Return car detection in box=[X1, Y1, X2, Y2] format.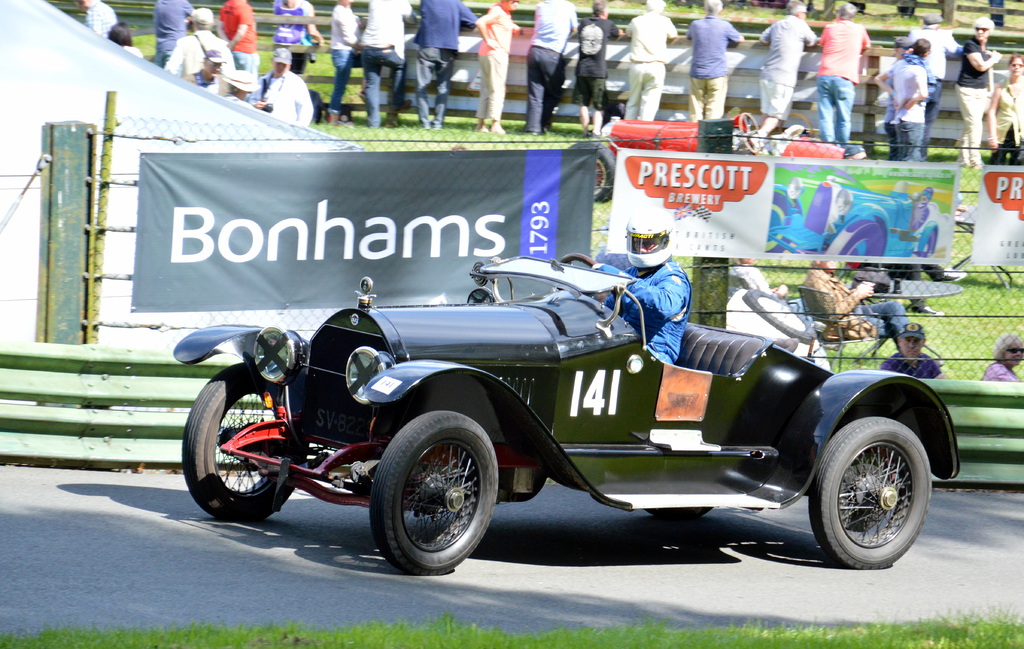
box=[770, 175, 938, 260].
